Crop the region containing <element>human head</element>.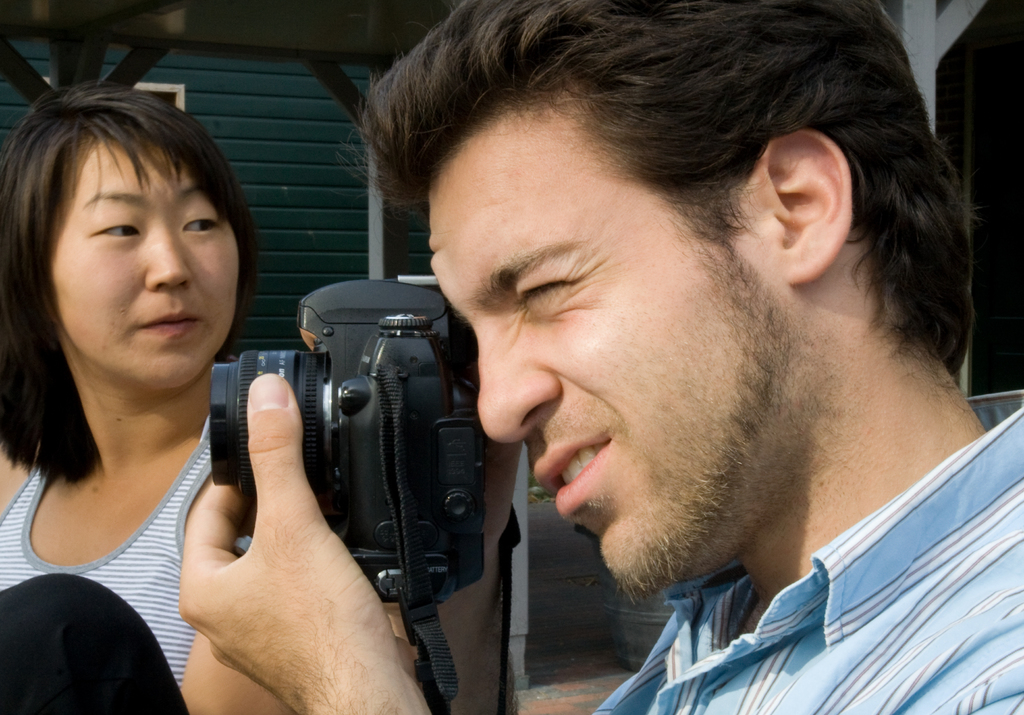
Crop region: 13 70 241 375.
